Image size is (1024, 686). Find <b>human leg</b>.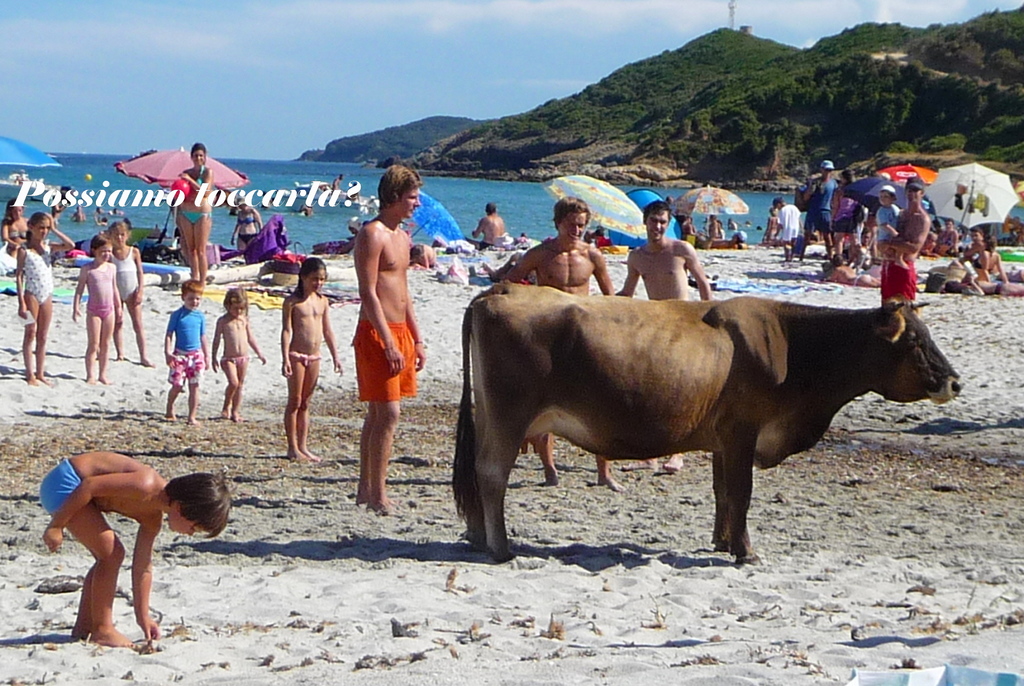
select_region(38, 296, 51, 383).
